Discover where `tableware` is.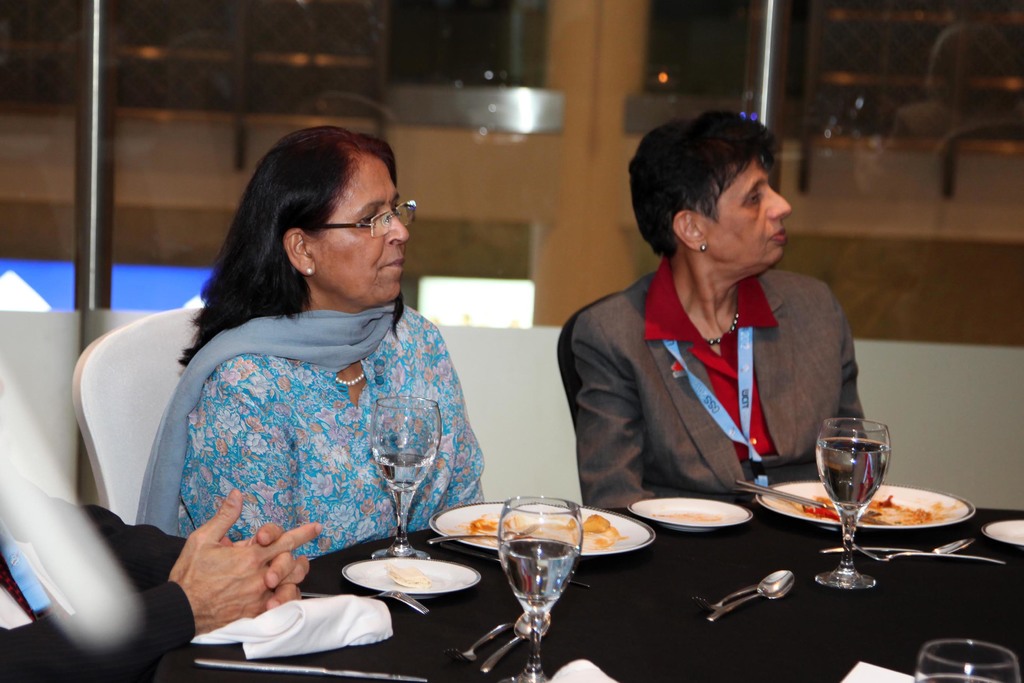
Discovered at [x1=817, y1=412, x2=890, y2=592].
